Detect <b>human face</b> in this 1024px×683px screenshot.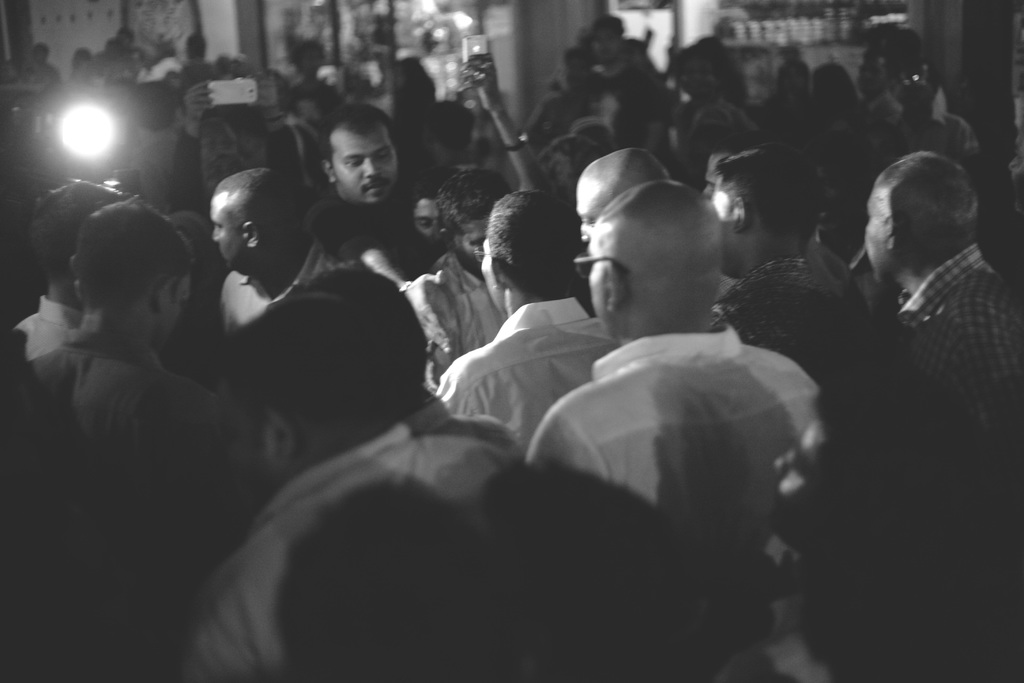
Detection: (left=335, top=133, right=397, bottom=201).
